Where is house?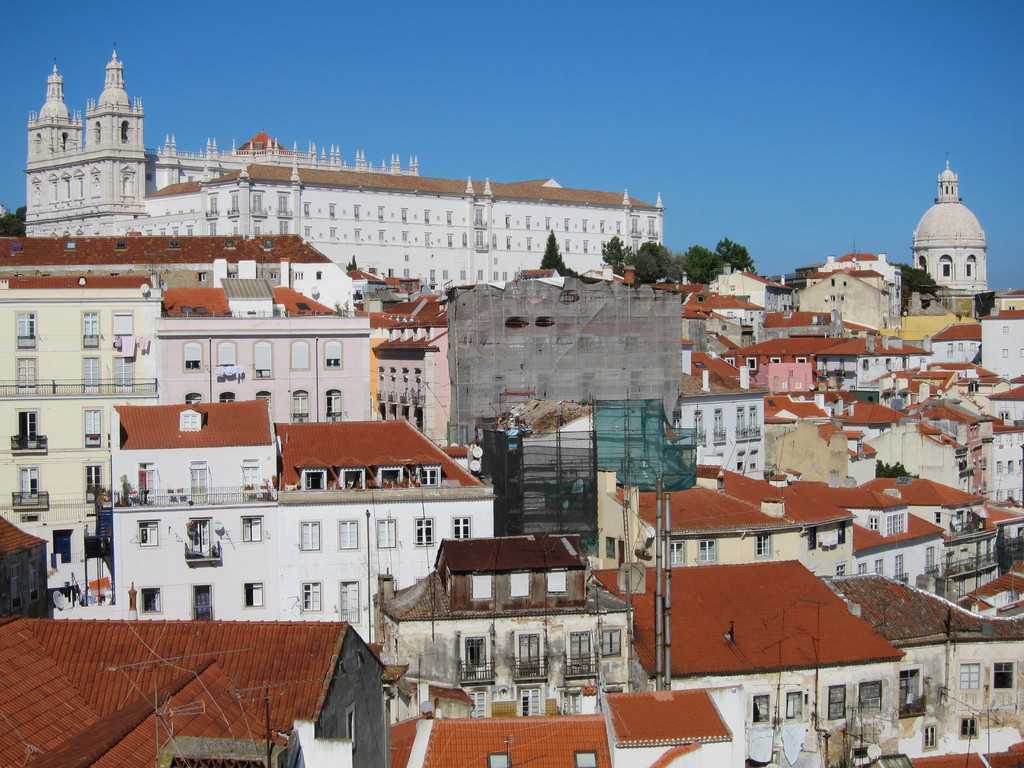
381,534,624,709.
